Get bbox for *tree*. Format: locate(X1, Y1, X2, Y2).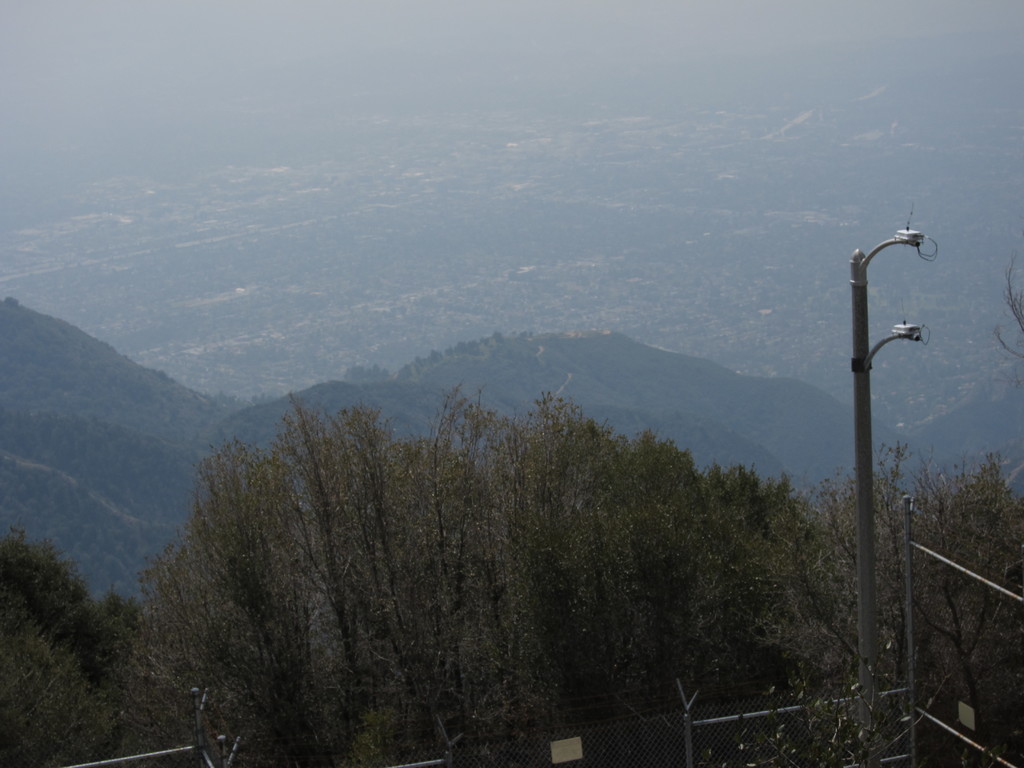
locate(261, 429, 372, 762).
